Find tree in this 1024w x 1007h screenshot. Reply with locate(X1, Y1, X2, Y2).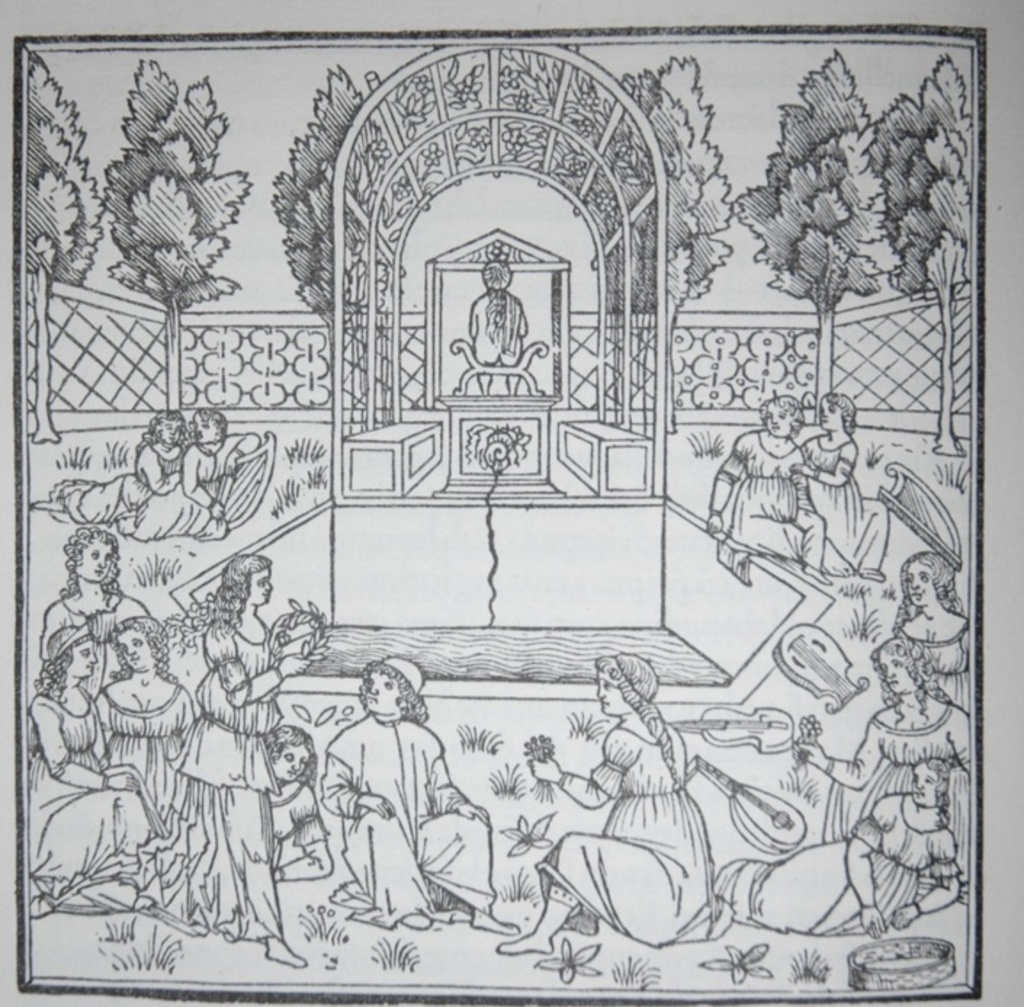
locate(731, 46, 975, 478).
